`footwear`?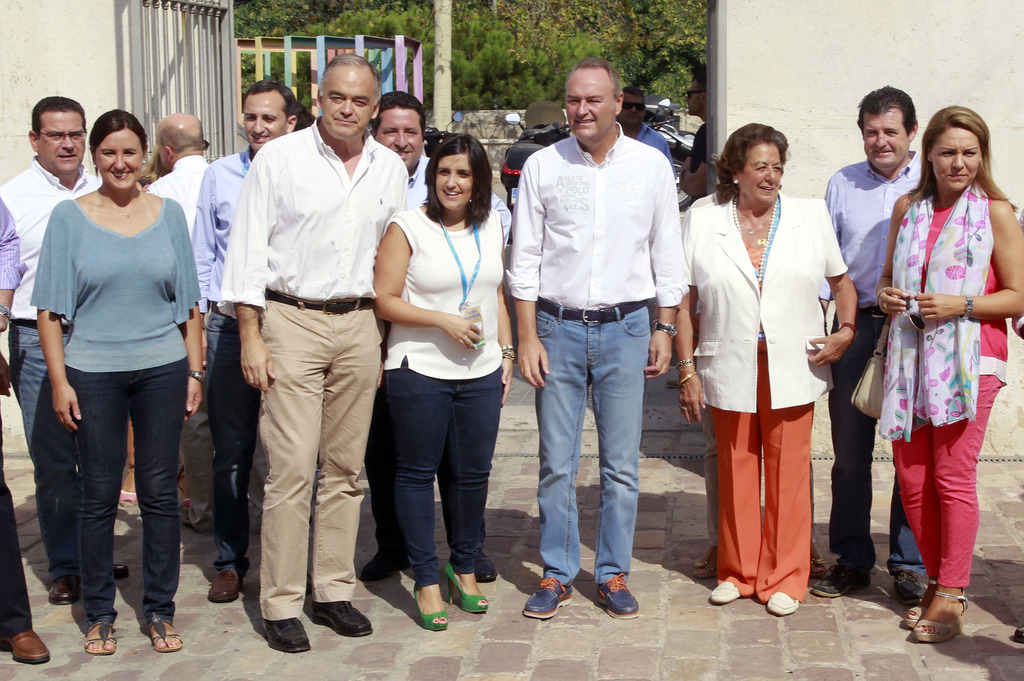
detection(0, 629, 53, 667)
